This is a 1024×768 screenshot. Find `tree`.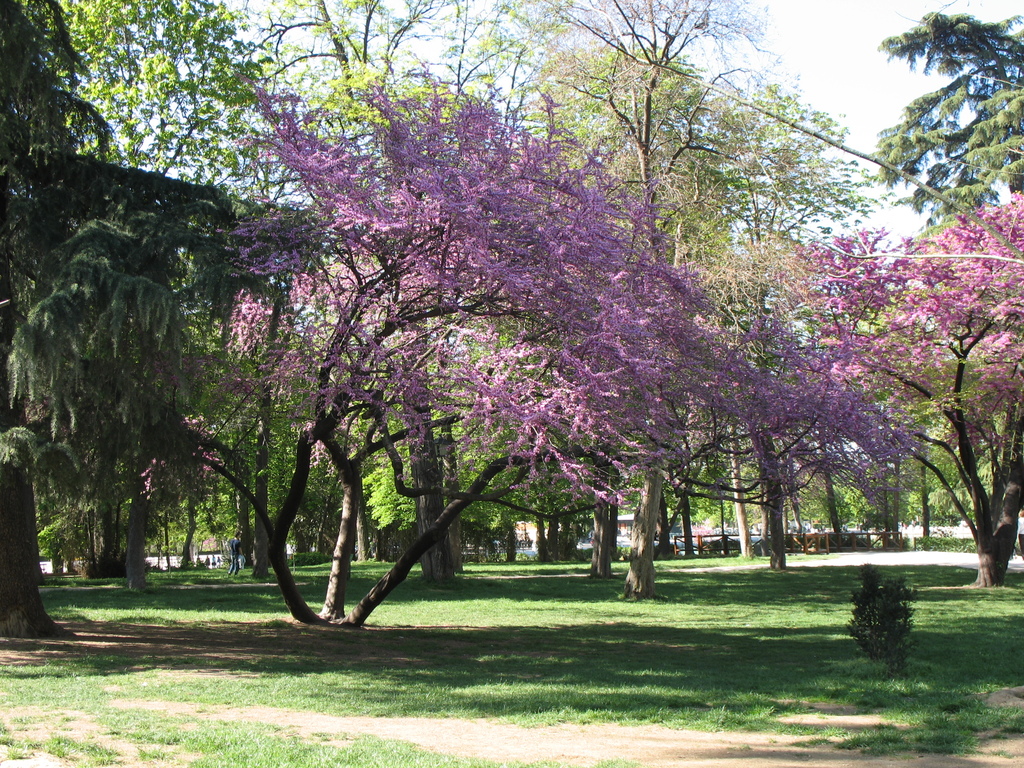
Bounding box: <bbox>0, 0, 293, 622</bbox>.
